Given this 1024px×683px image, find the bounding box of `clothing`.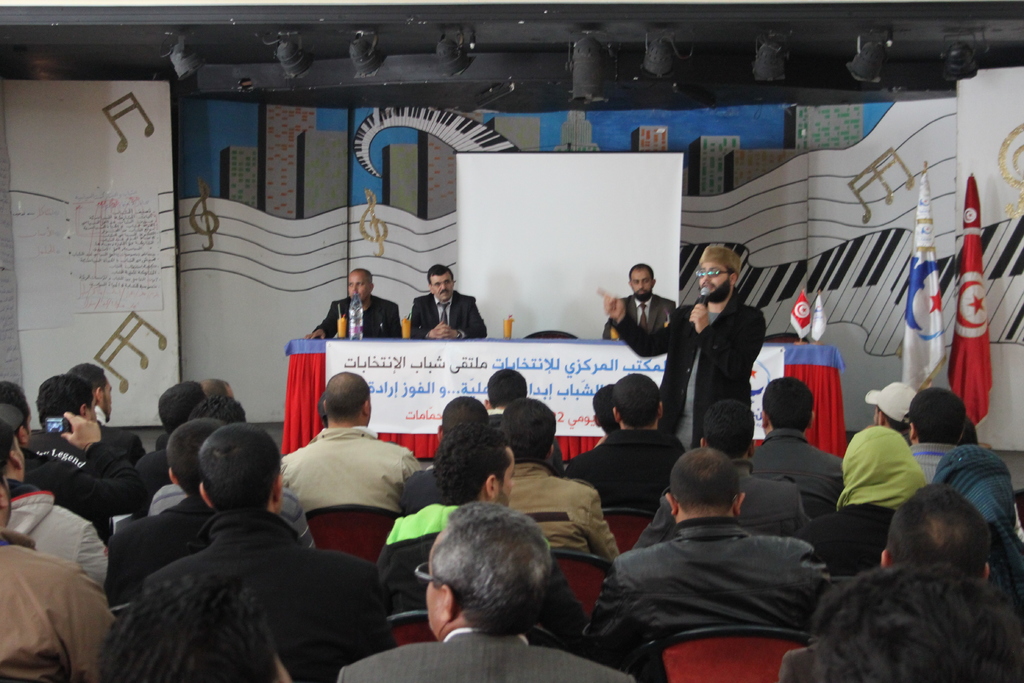
<box>600,484,842,675</box>.
